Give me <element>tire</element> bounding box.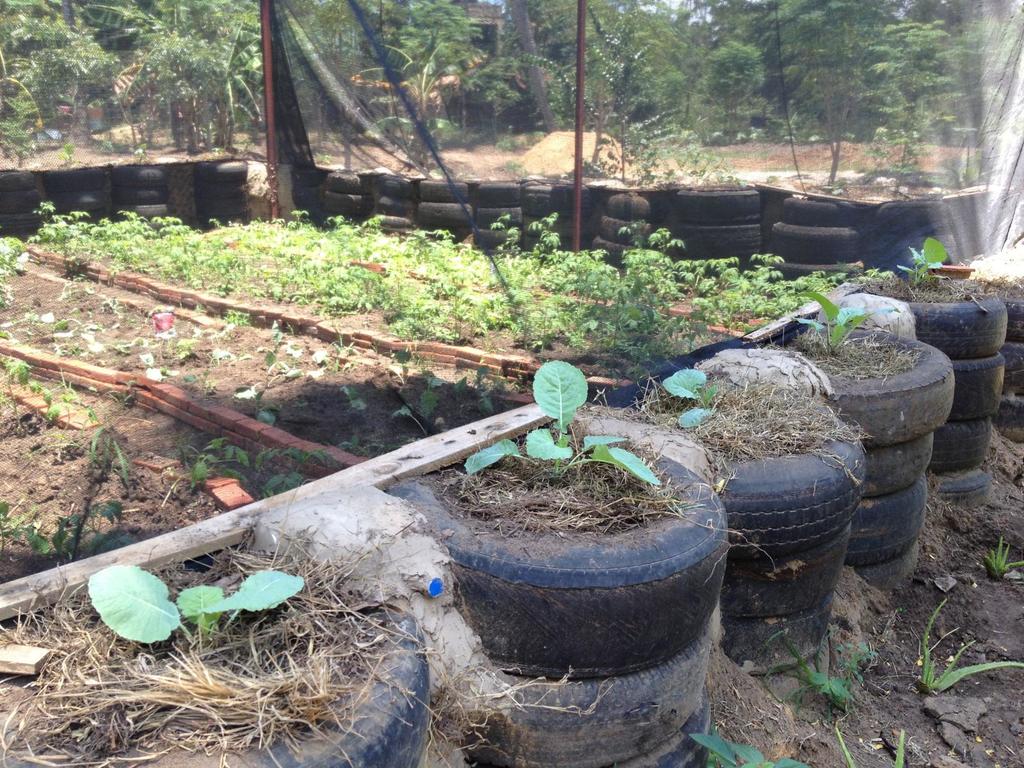
locate(476, 209, 523, 228).
